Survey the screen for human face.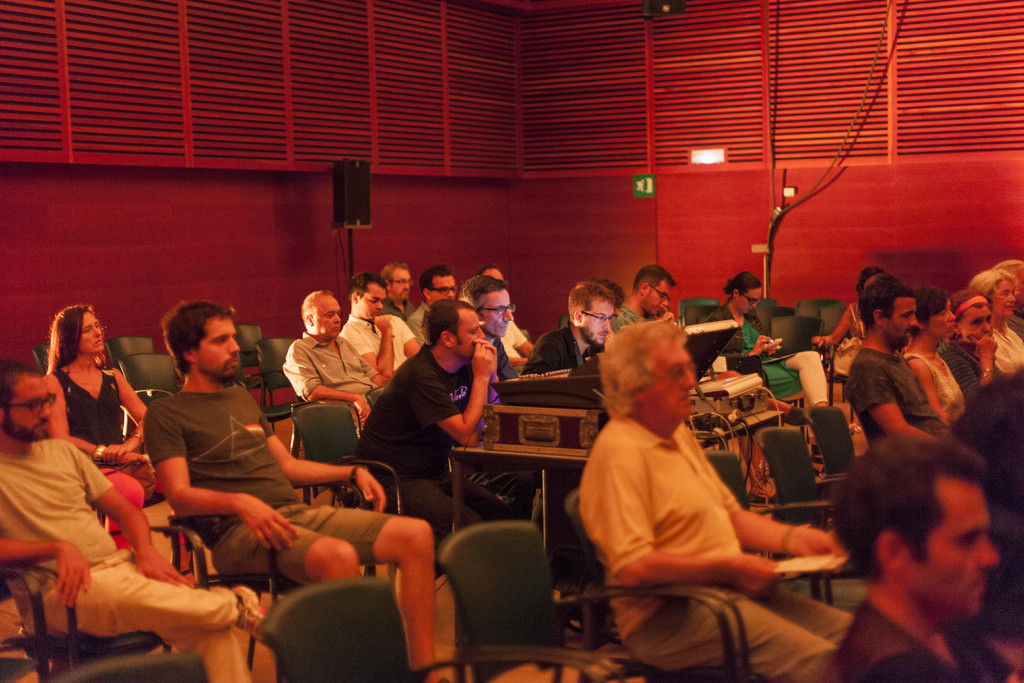
Survey found: box(646, 279, 669, 312).
